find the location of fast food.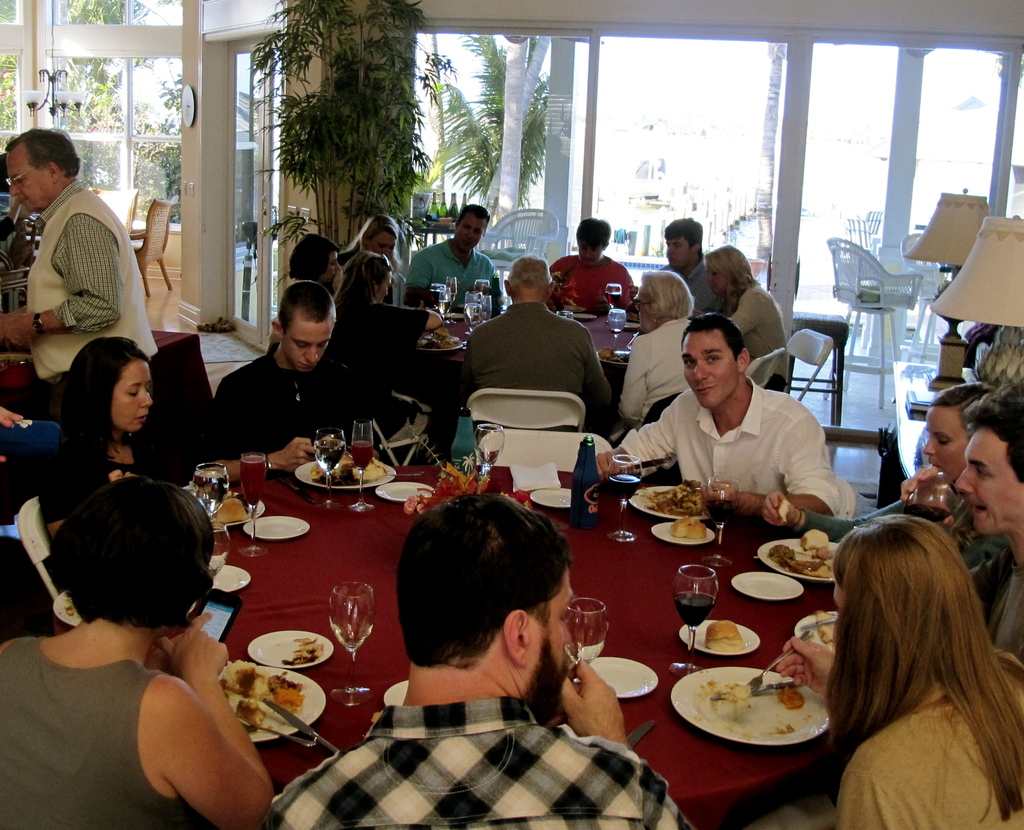
Location: locate(215, 495, 248, 525).
